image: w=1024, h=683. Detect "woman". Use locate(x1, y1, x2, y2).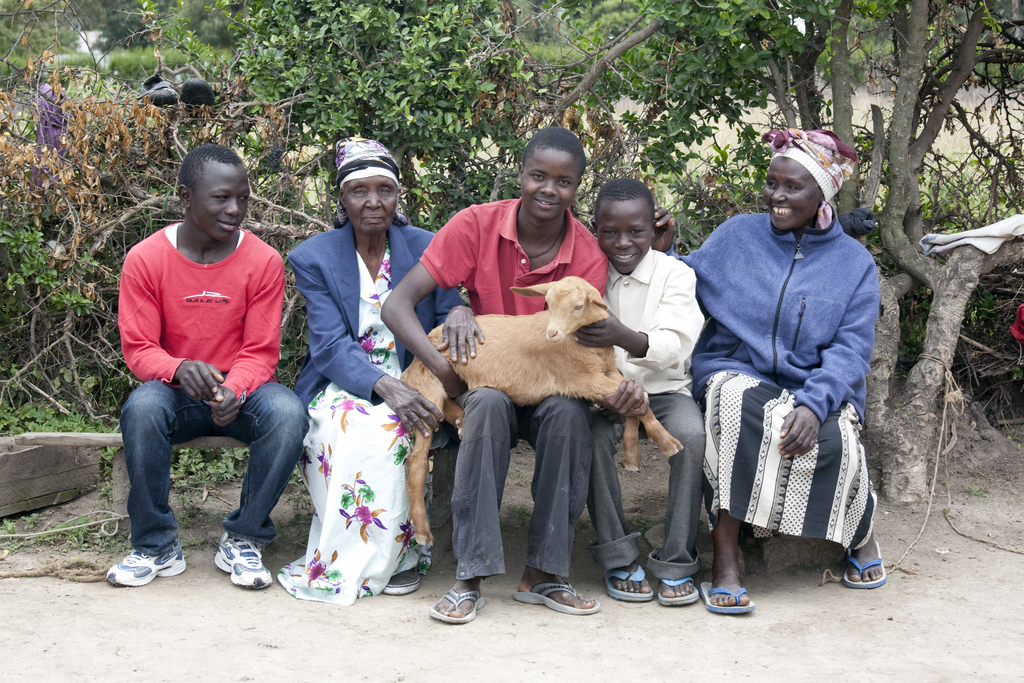
locate(116, 142, 308, 584).
